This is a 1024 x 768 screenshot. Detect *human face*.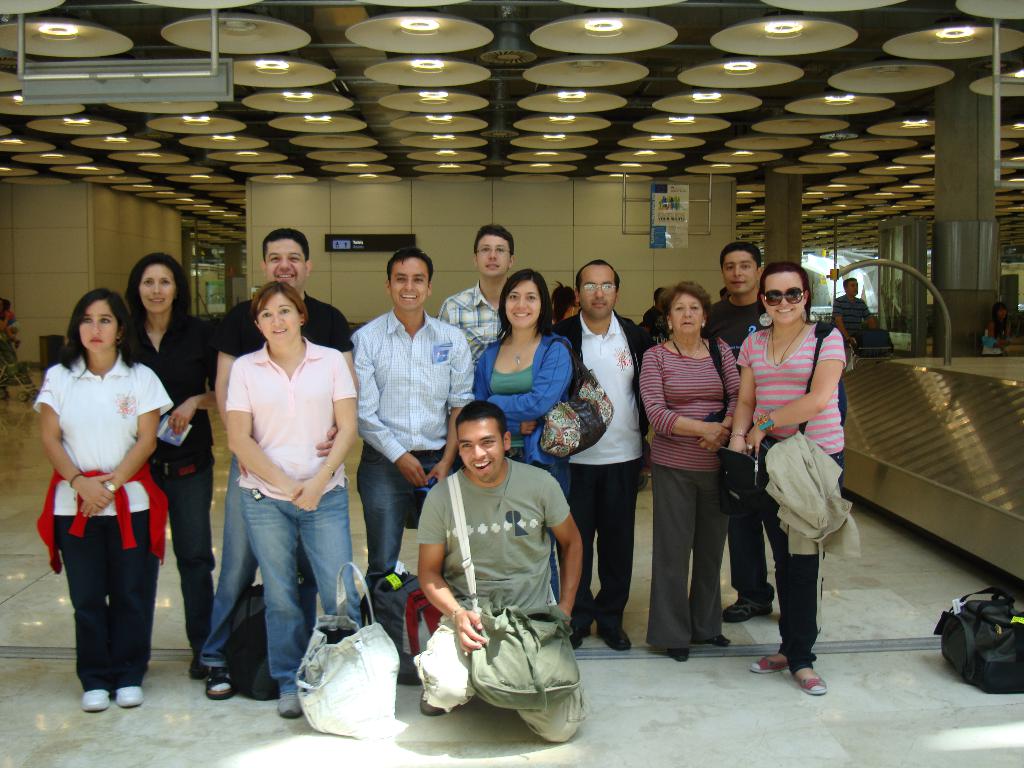
bbox=[475, 233, 511, 278].
